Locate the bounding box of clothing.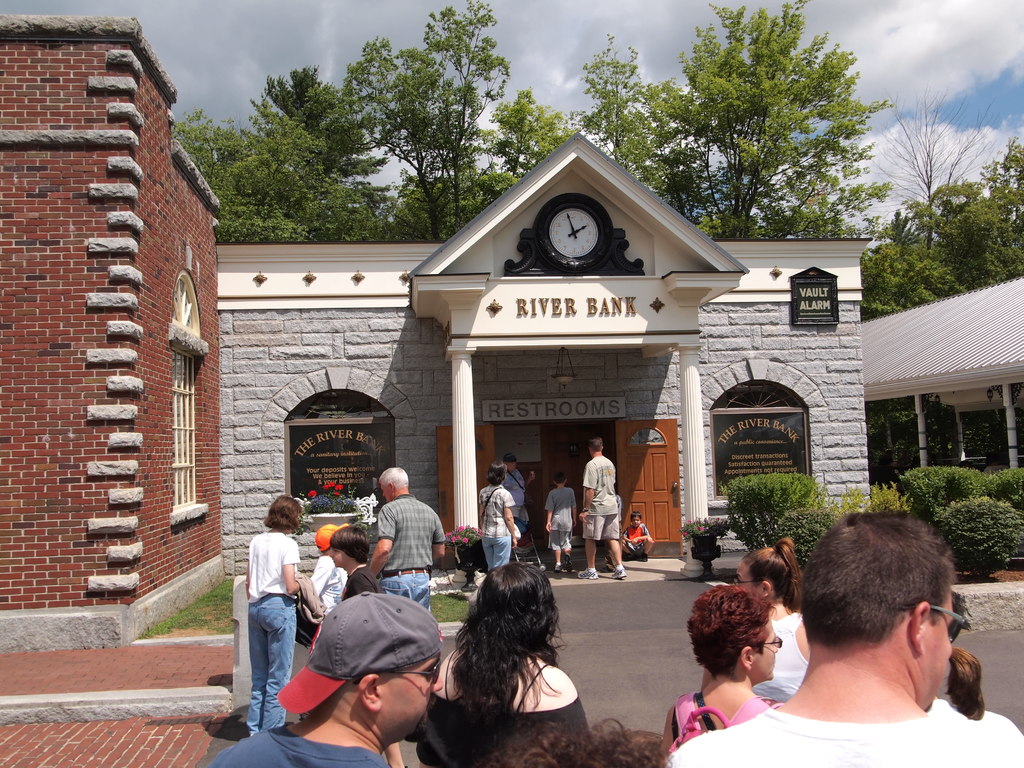
Bounding box: [x1=209, y1=721, x2=392, y2=767].
